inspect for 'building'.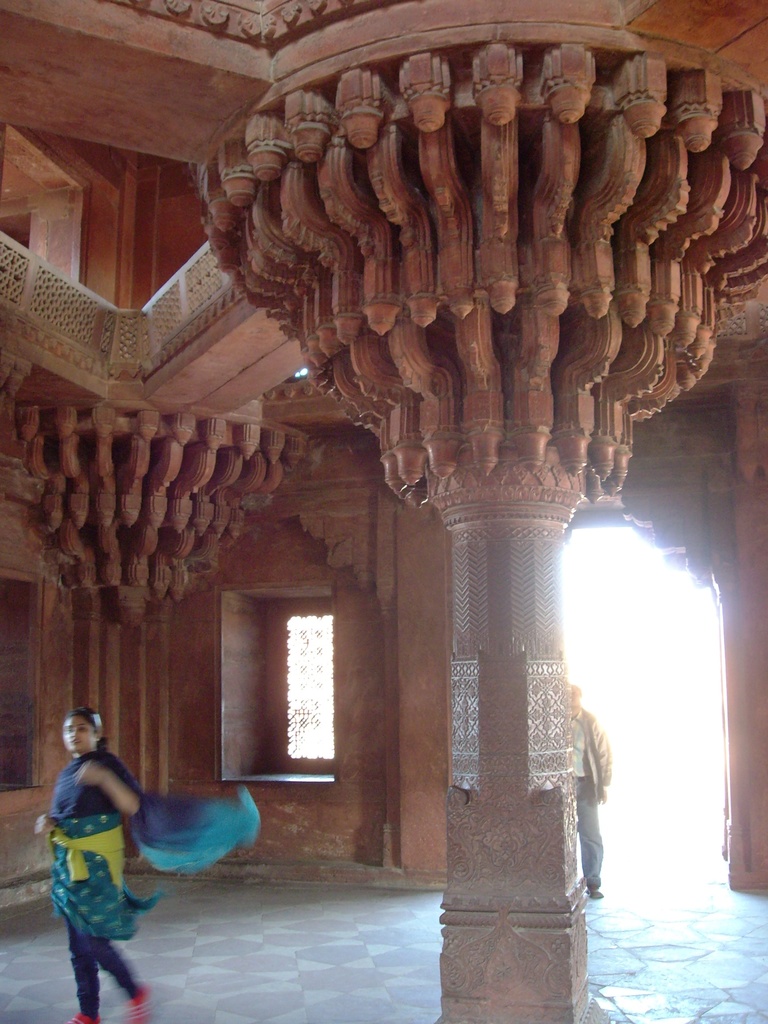
Inspection: <box>0,0,767,1023</box>.
